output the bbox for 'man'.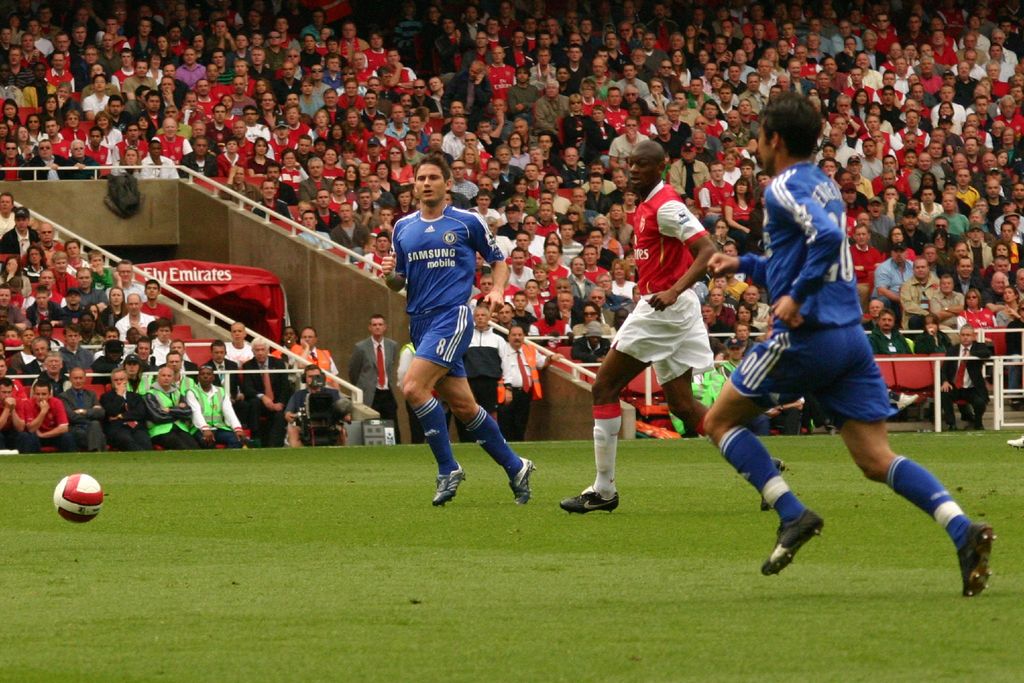
locate(269, 325, 300, 359).
